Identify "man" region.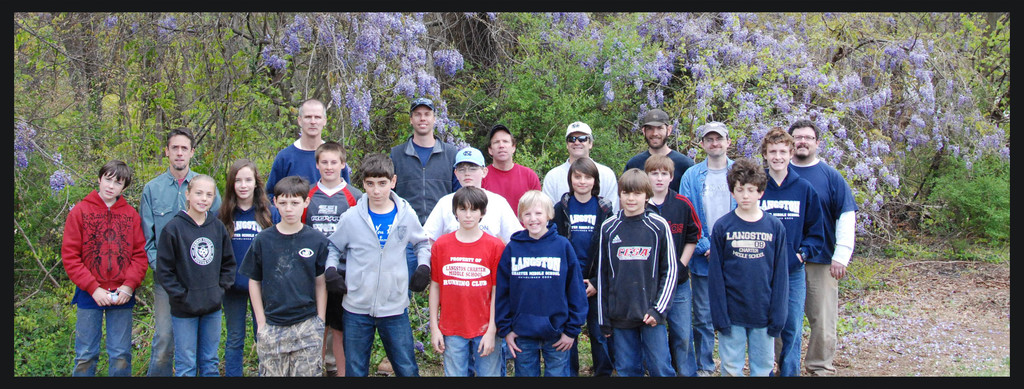
Region: x1=755 y1=120 x2=831 y2=377.
